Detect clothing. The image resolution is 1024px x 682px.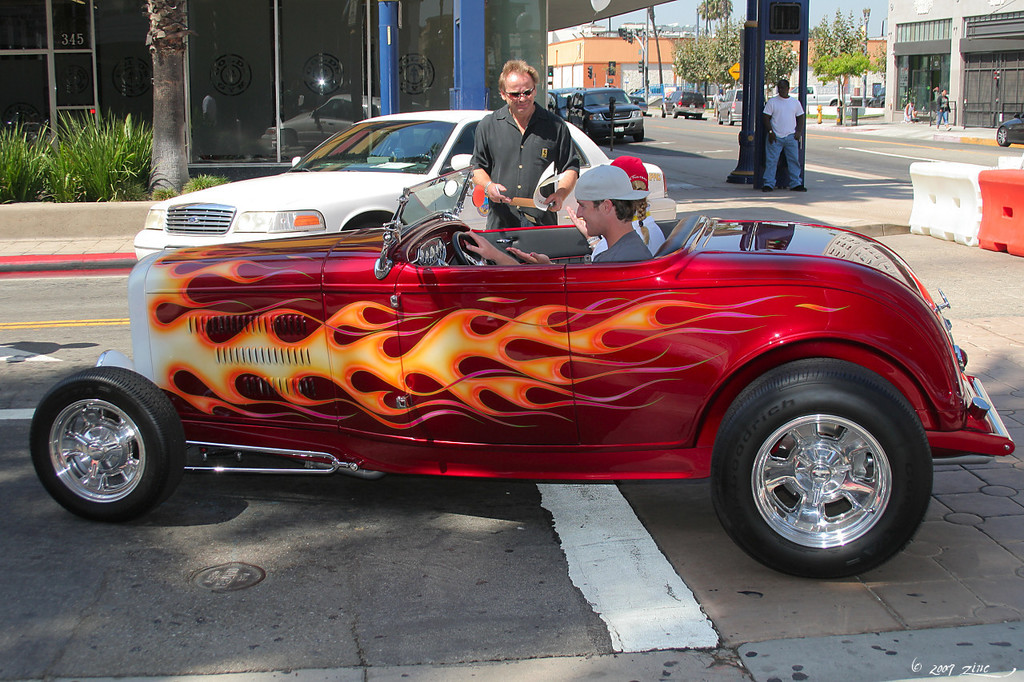
[left=938, top=92, right=950, bottom=126].
